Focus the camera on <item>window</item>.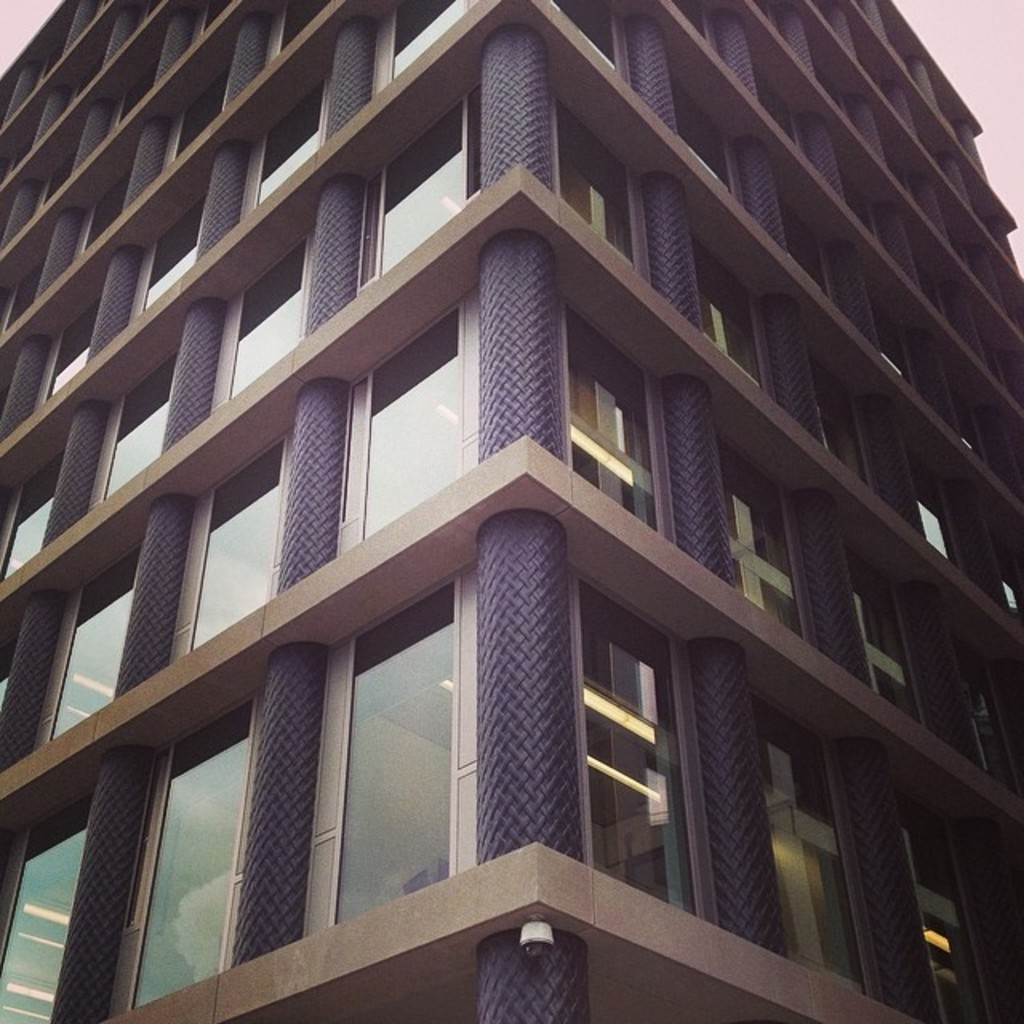
Focus region: box(949, 384, 979, 448).
